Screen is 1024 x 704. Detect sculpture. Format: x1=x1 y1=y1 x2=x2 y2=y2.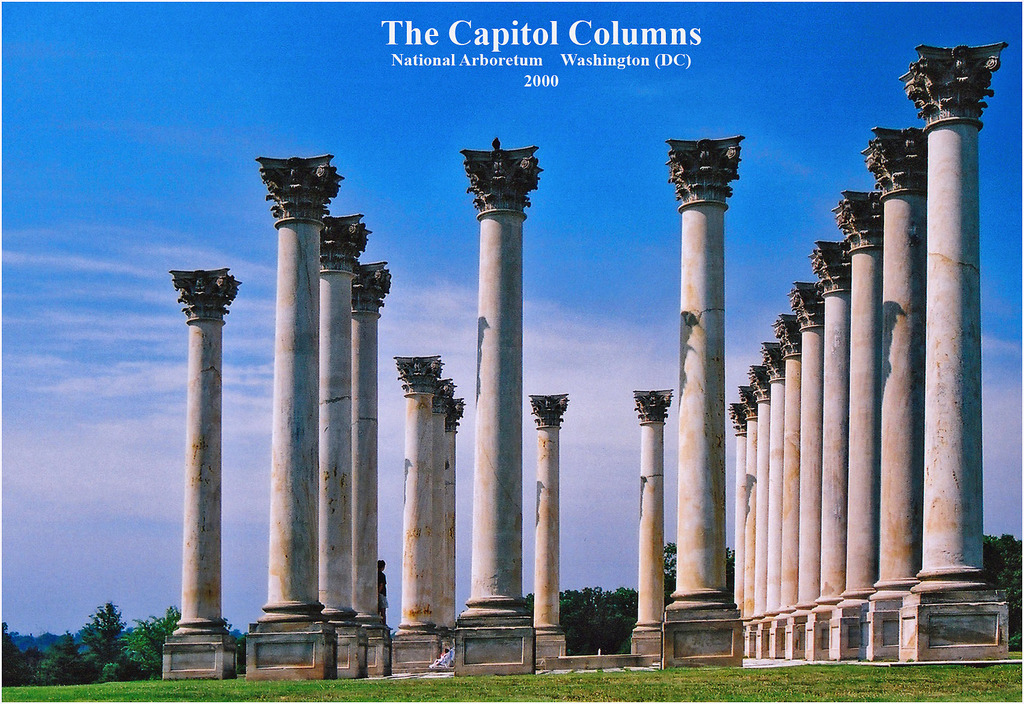
x1=445 y1=398 x2=465 y2=433.
